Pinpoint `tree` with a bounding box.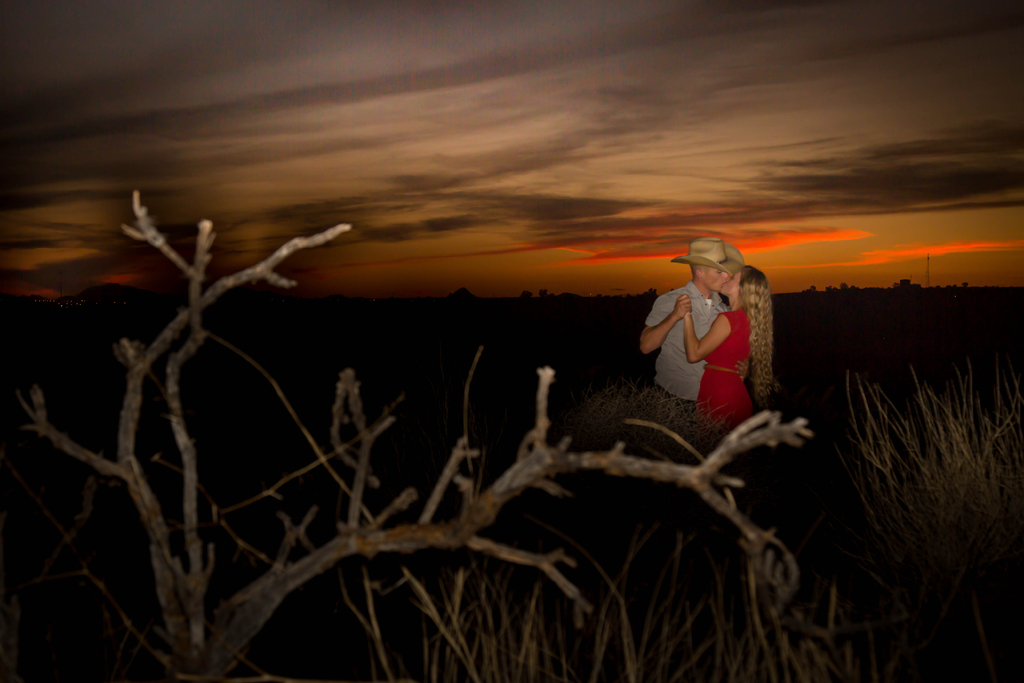
select_region(0, 179, 813, 682).
